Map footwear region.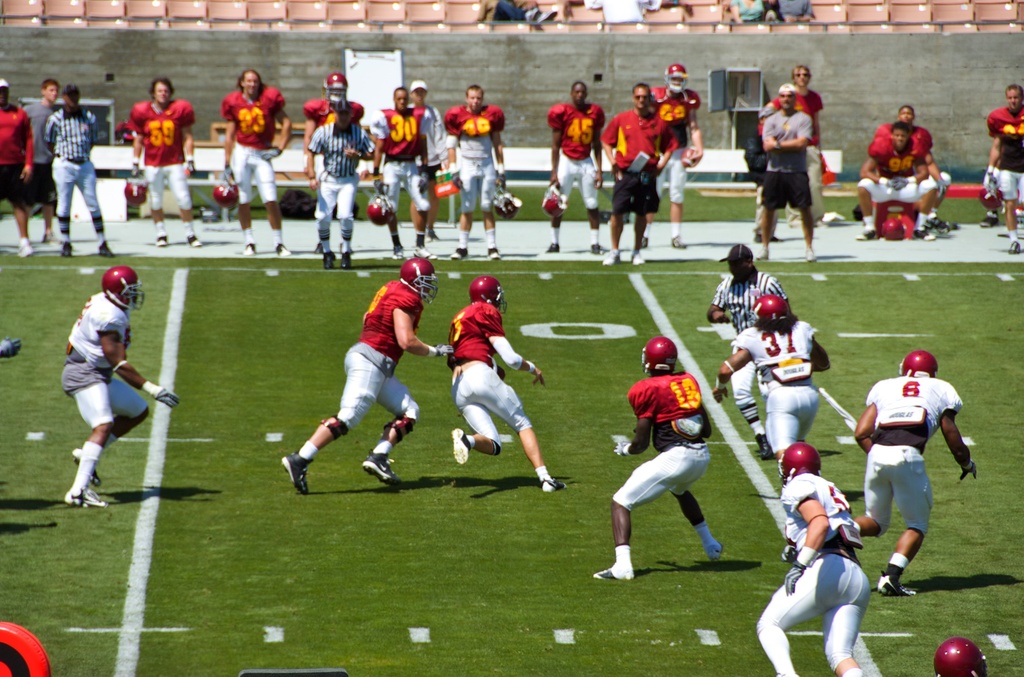
Mapped to [left=277, top=451, right=314, bottom=493].
